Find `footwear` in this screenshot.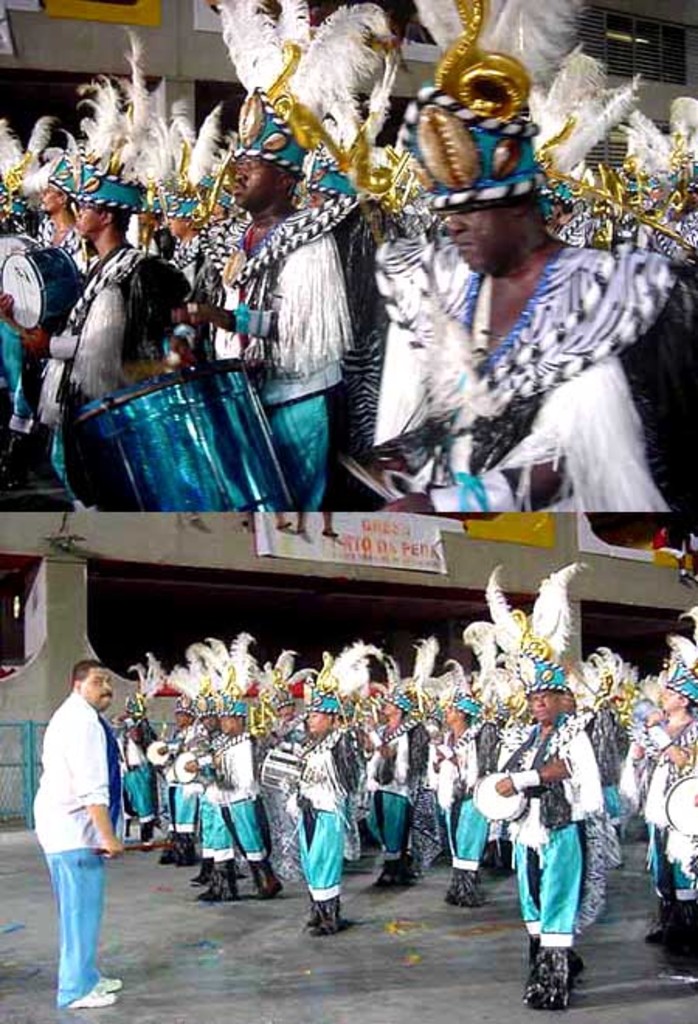
The bounding box for `footwear` is (x1=191, y1=856, x2=217, y2=883).
